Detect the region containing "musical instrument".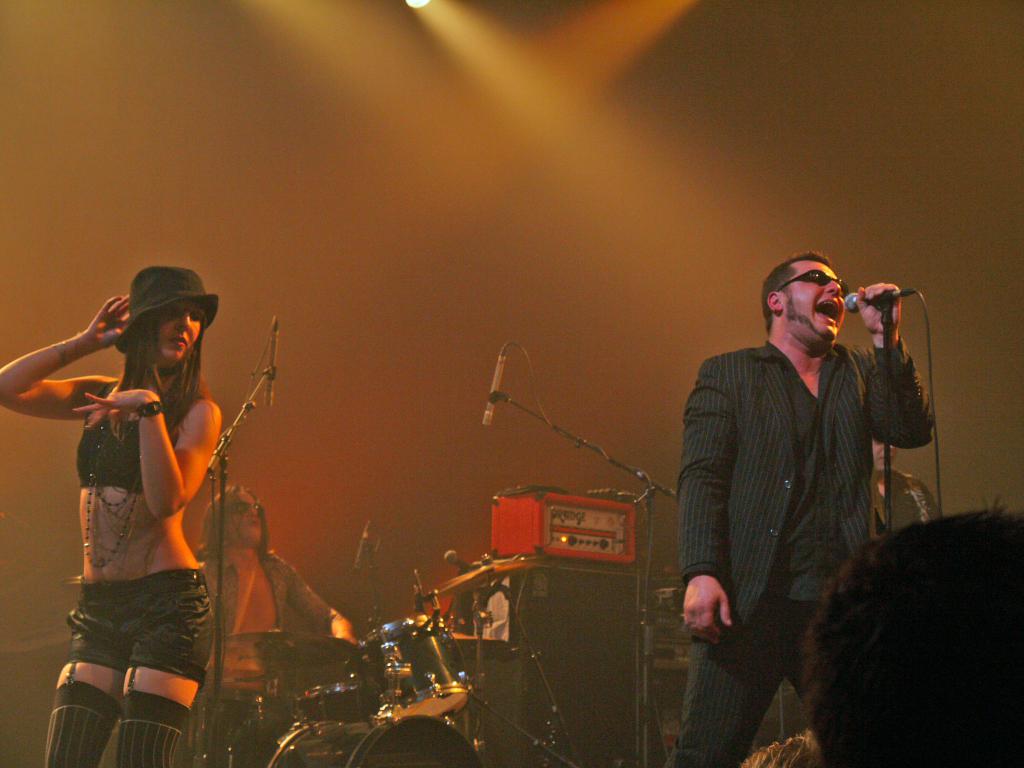
272:707:484:767.
